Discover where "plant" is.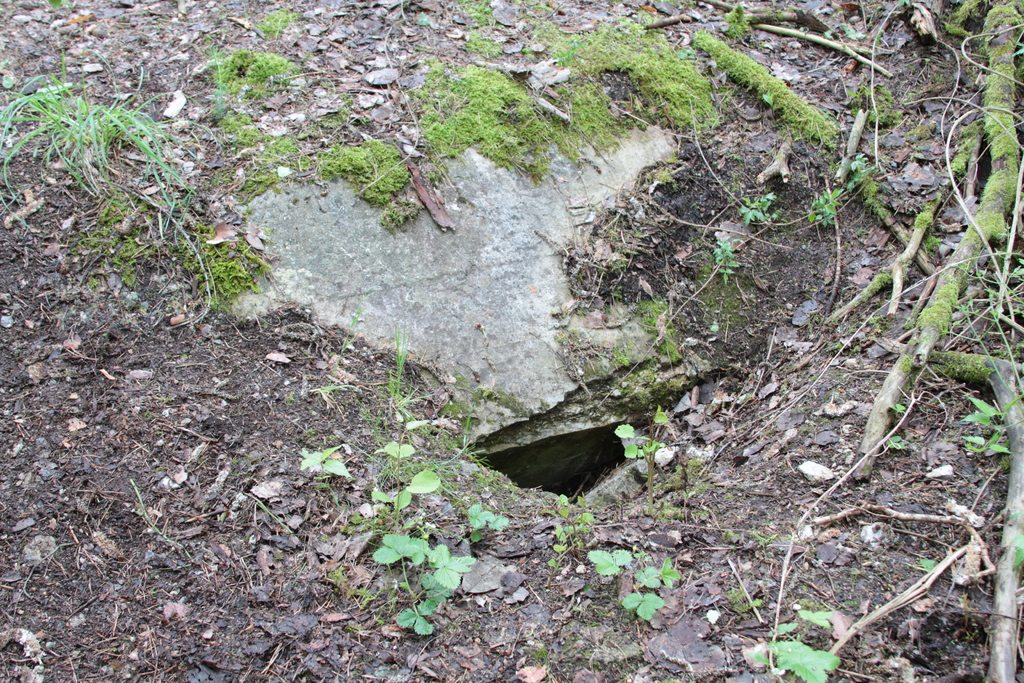
Discovered at 422/547/468/591.
